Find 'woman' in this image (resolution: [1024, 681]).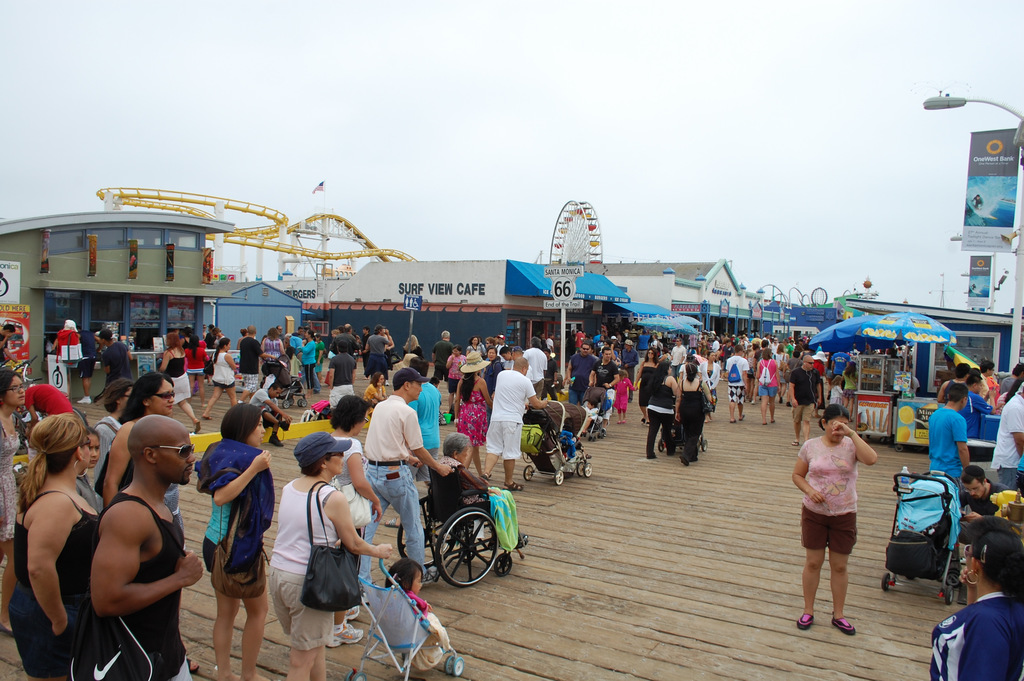
634, 345, 660, 425.
